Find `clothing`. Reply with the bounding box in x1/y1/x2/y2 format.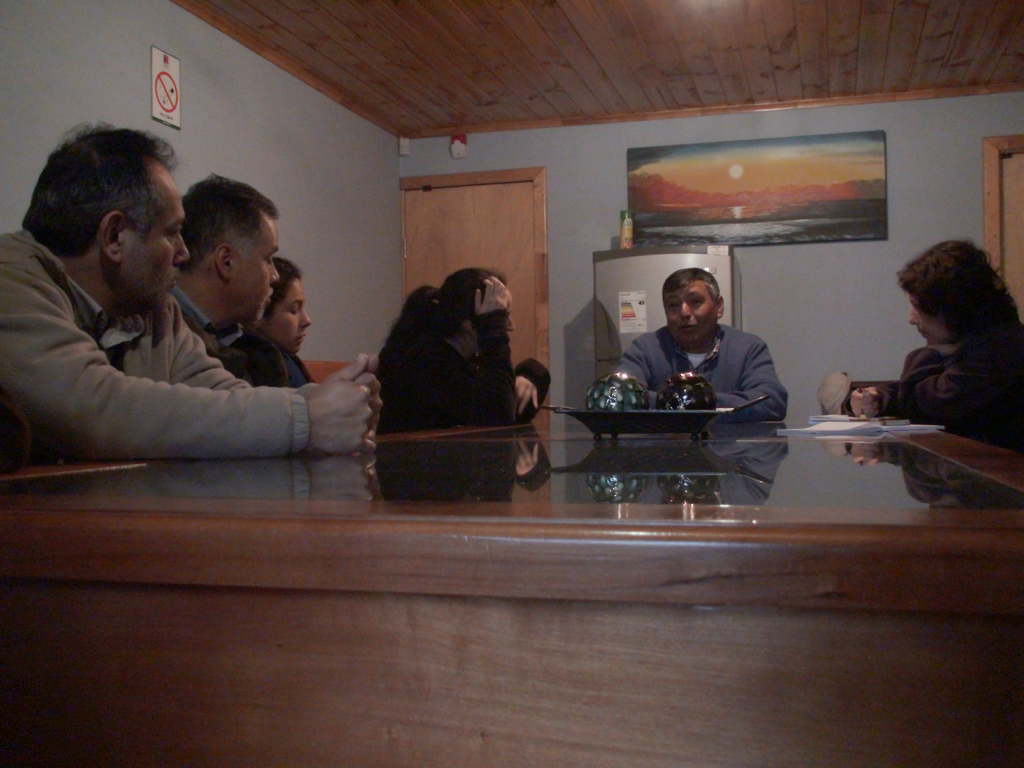
0/228/307/468.
